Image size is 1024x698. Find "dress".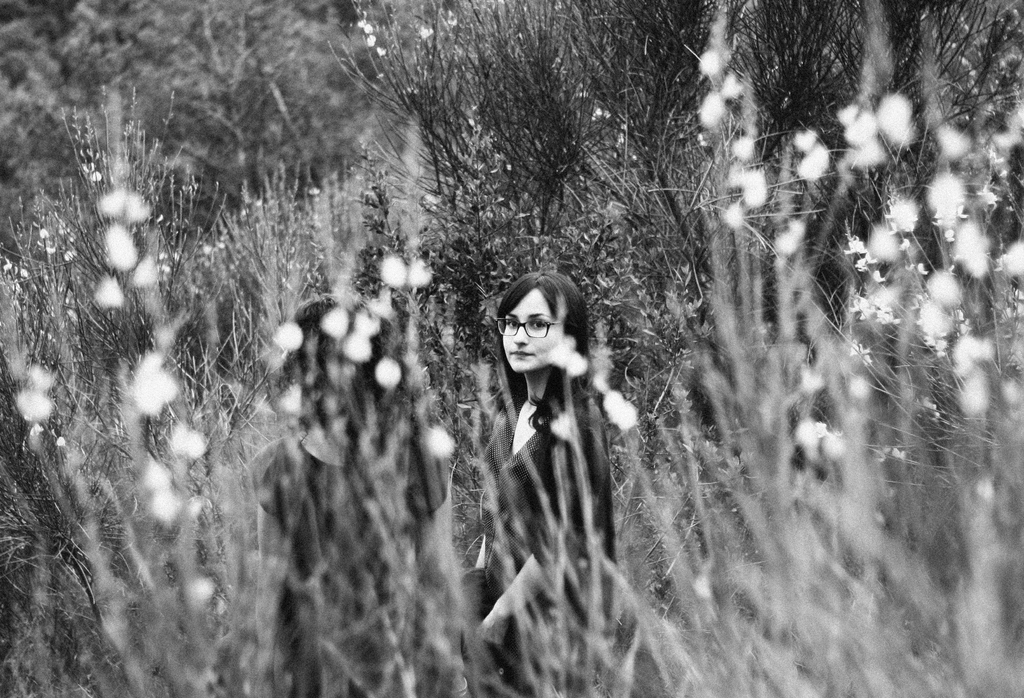
rect(482, 388, 621, 697).
